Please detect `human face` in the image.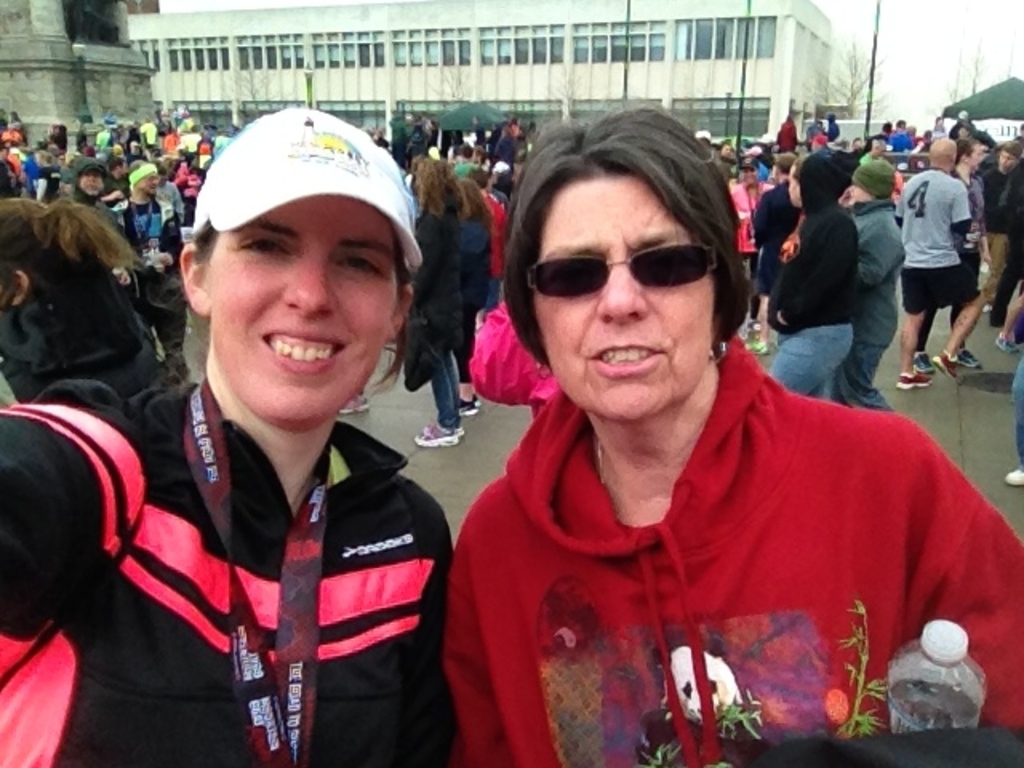
[786,166,797,210].
